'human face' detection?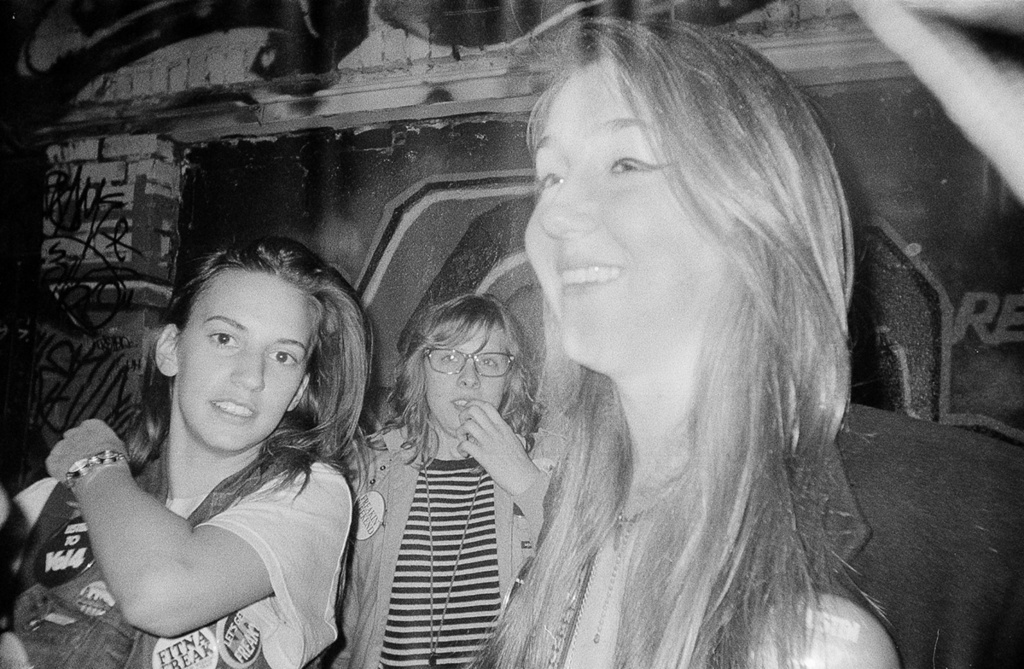
crop(521, 57, 727, 366)
